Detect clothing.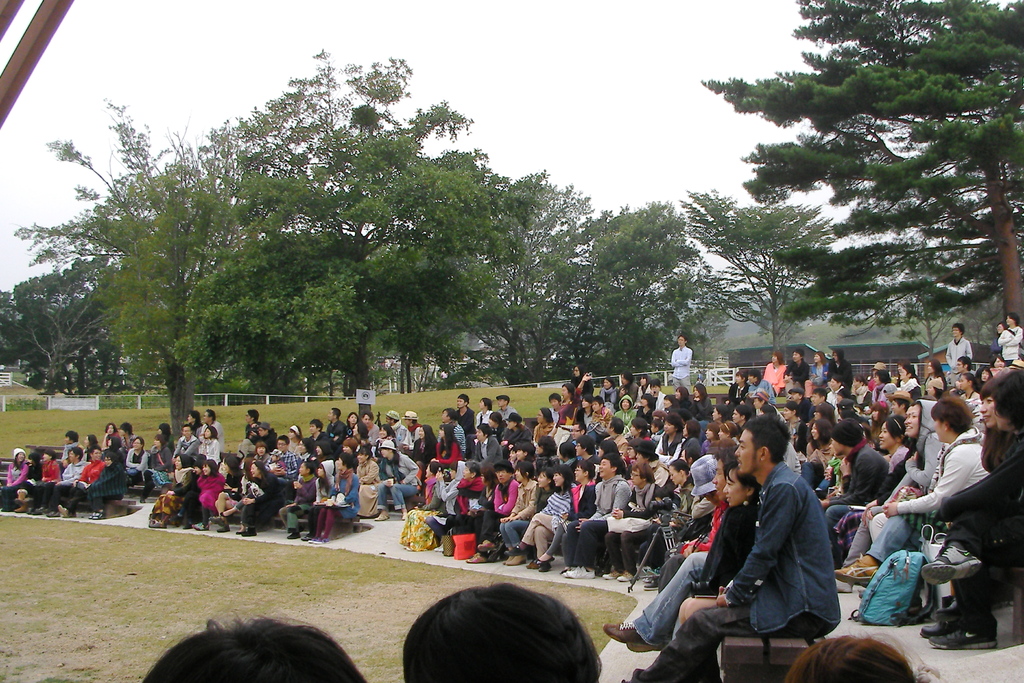
Detected at <region>392, 427, 410, 447</region>.
